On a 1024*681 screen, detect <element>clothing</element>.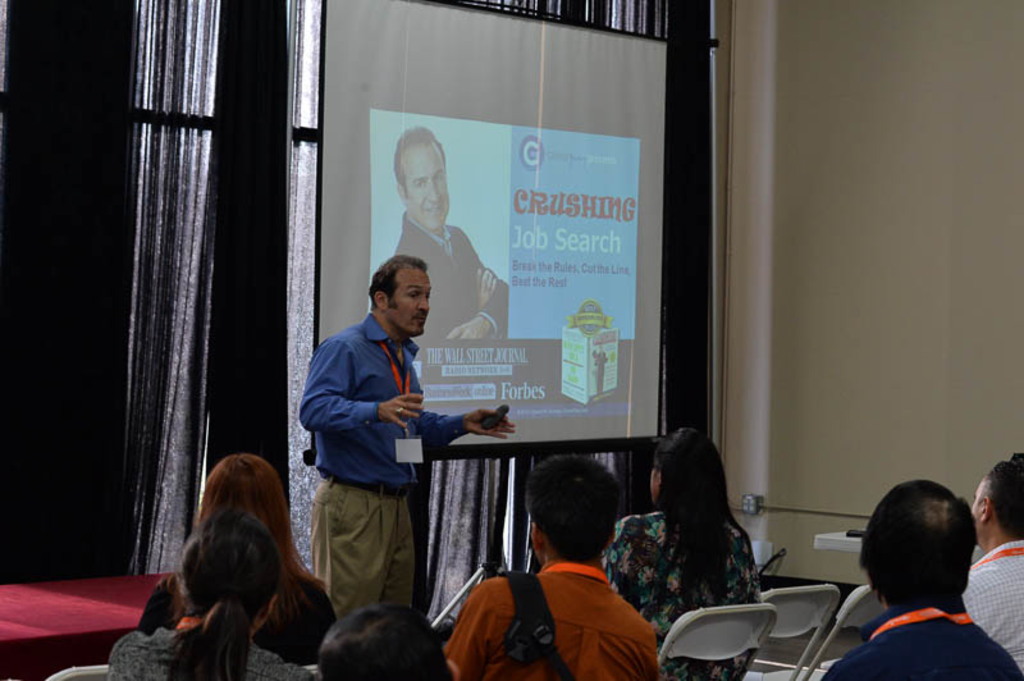
(left=826, top=586, right=1020, bottom=680).
